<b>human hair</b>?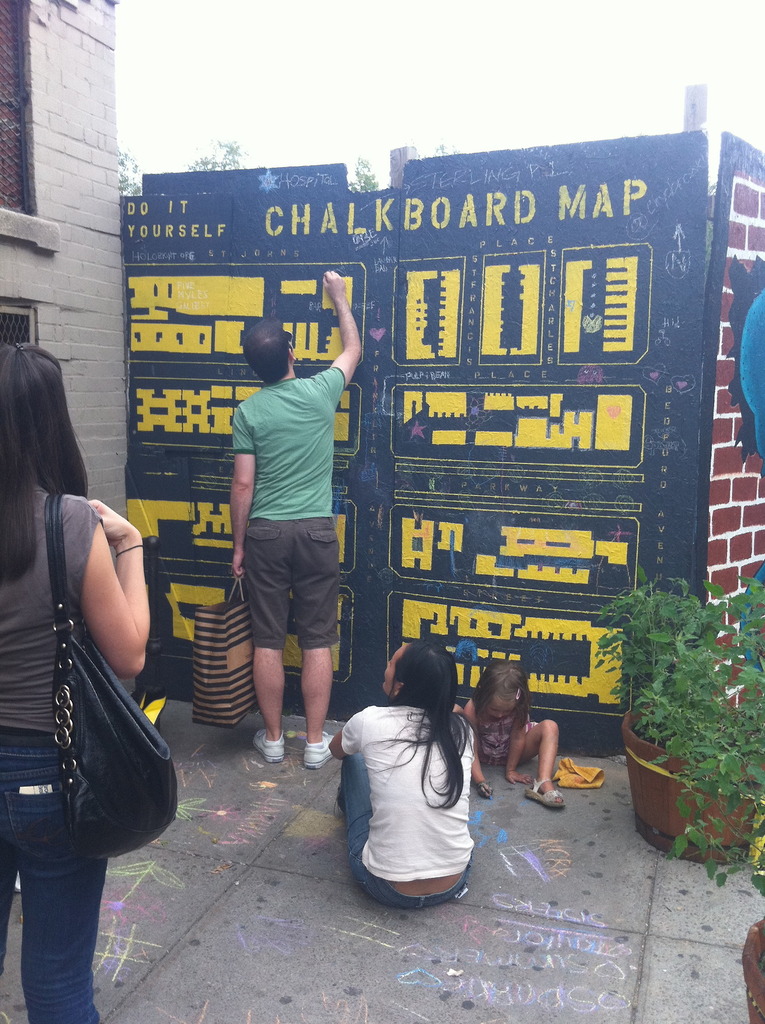
region(473, 653, 536, 741)
